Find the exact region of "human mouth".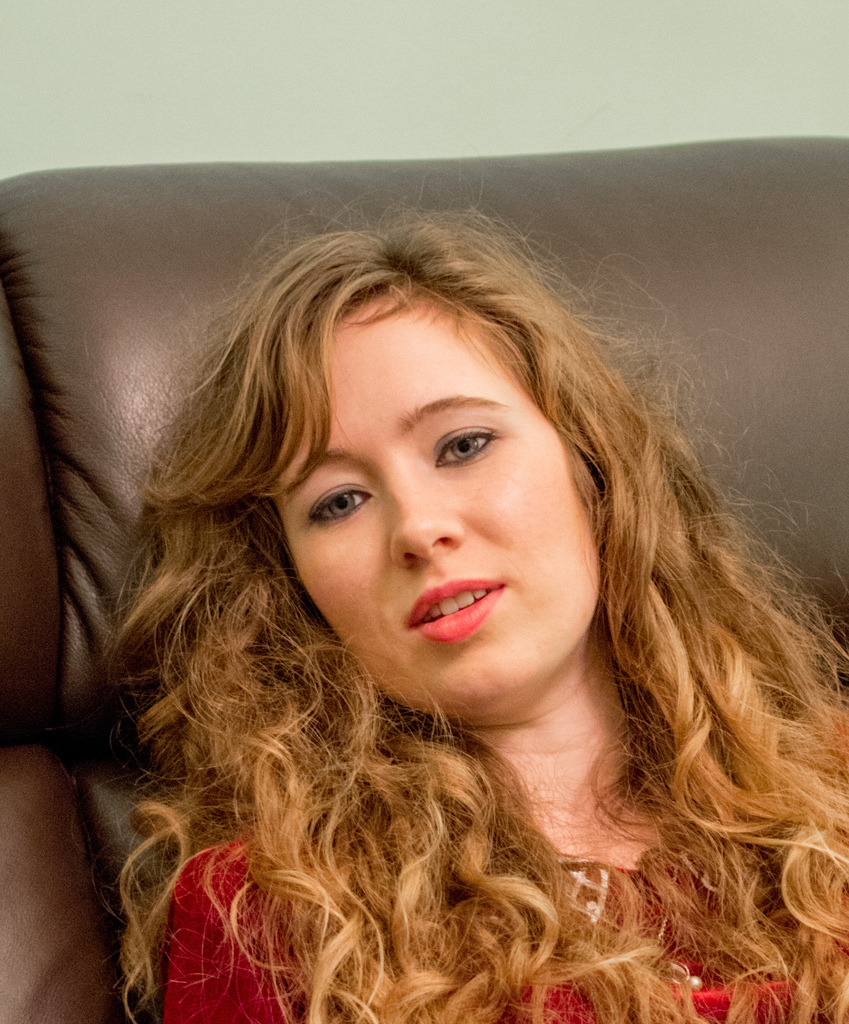
Exact region: rect(405, 579, 512, 641).
